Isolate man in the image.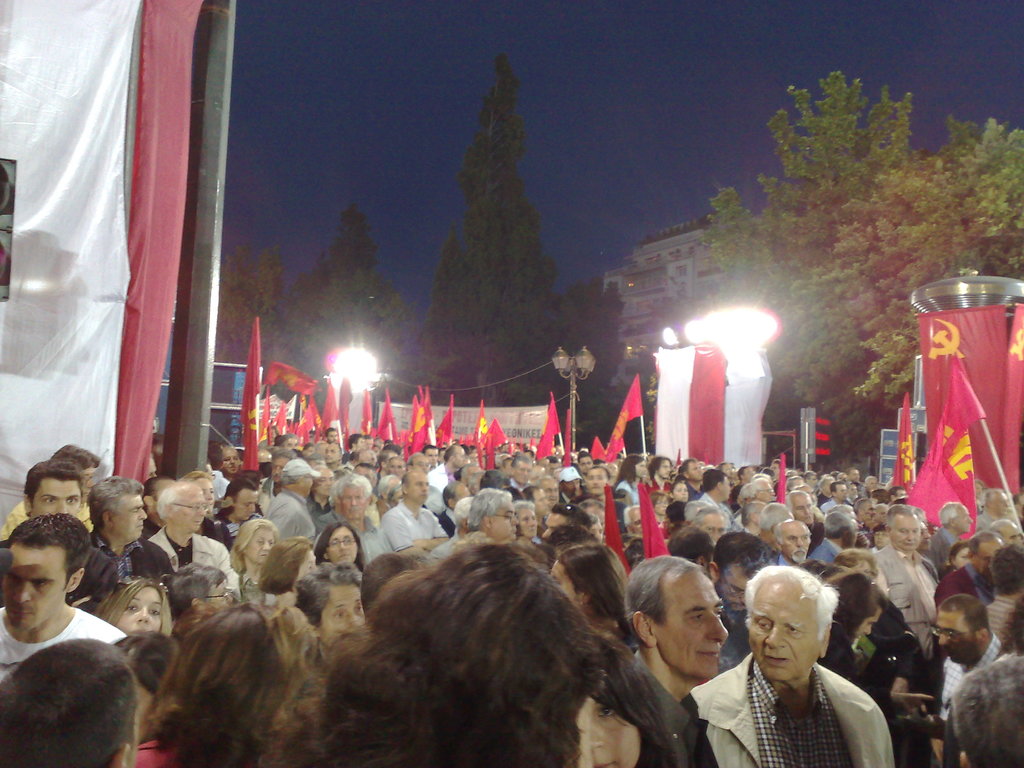
Isolated region: {"left": 255, "top": 446, "right": 300, "bottom": 514}.
